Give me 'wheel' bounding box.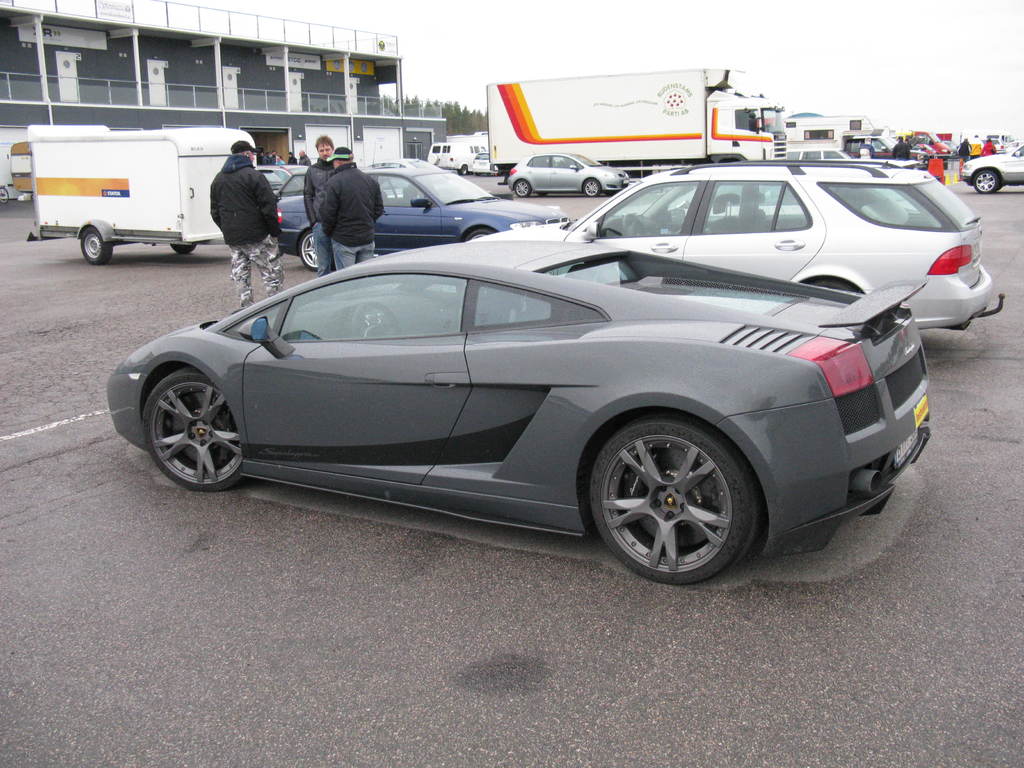
x1=537, y1=190, x2=548, y2=198.
